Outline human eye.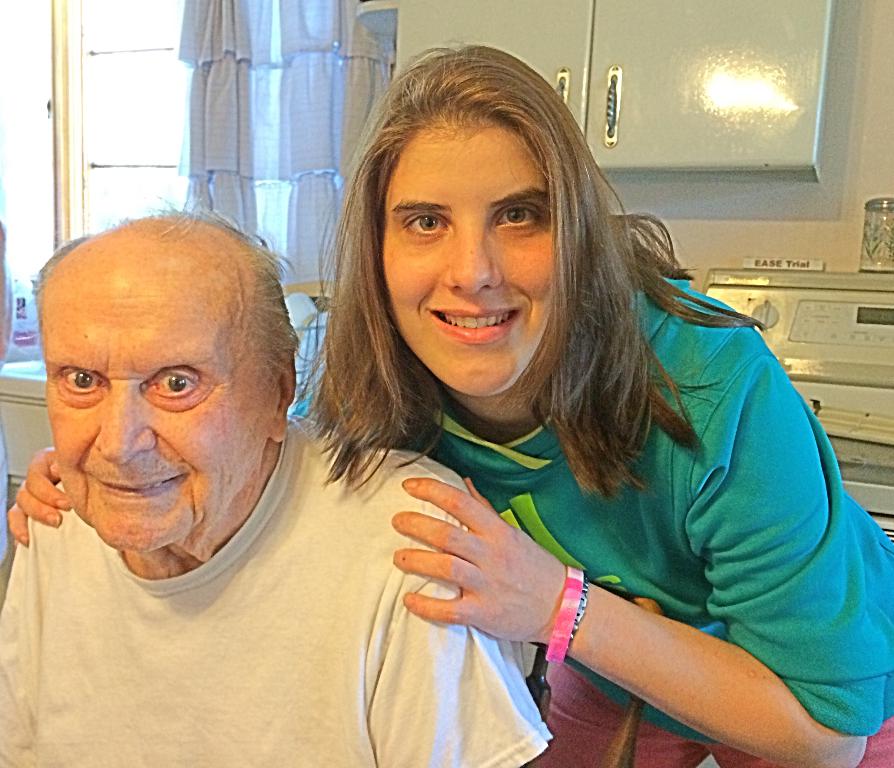
Outline: detection(146, 369, 203, 405).
